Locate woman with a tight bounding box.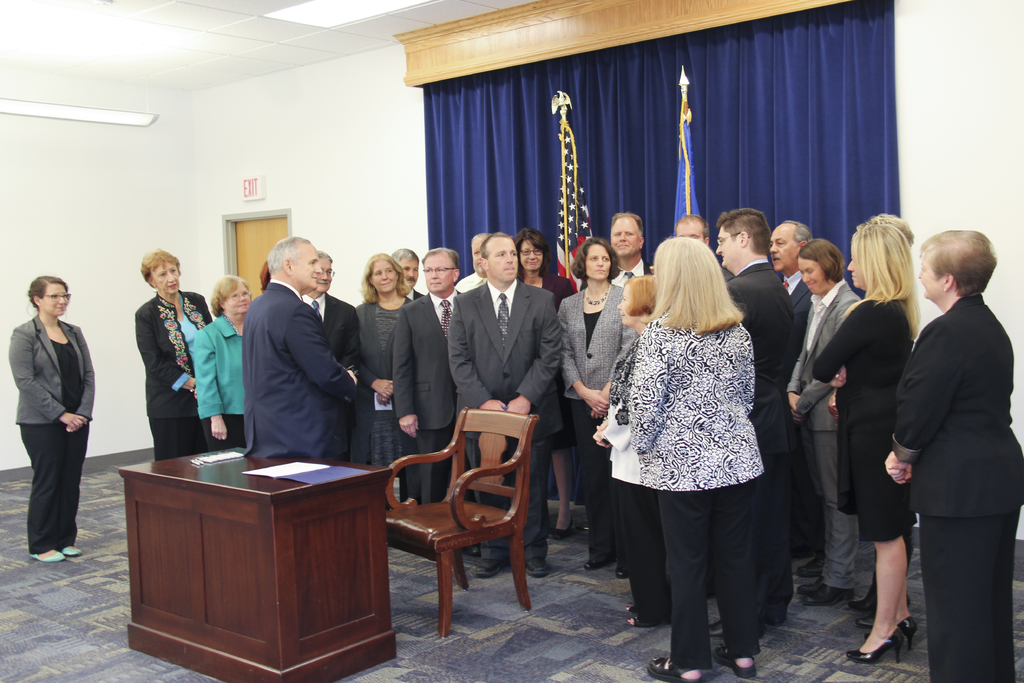
<box>510,223,584,538</box>.
